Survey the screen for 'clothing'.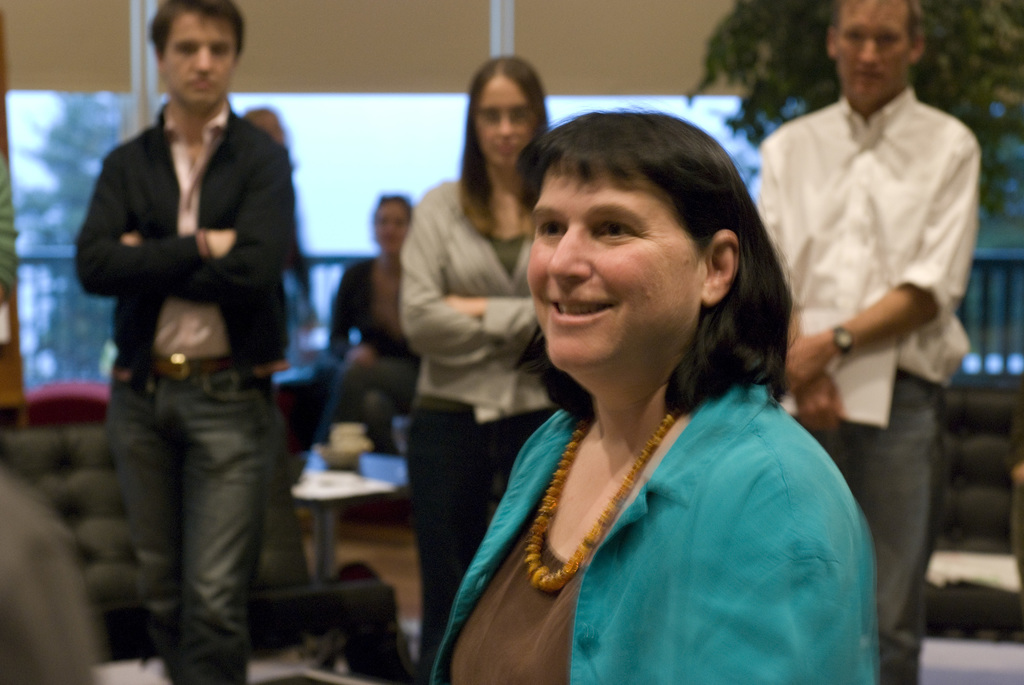
Survey found: crop(389, 182, 560, 657).
